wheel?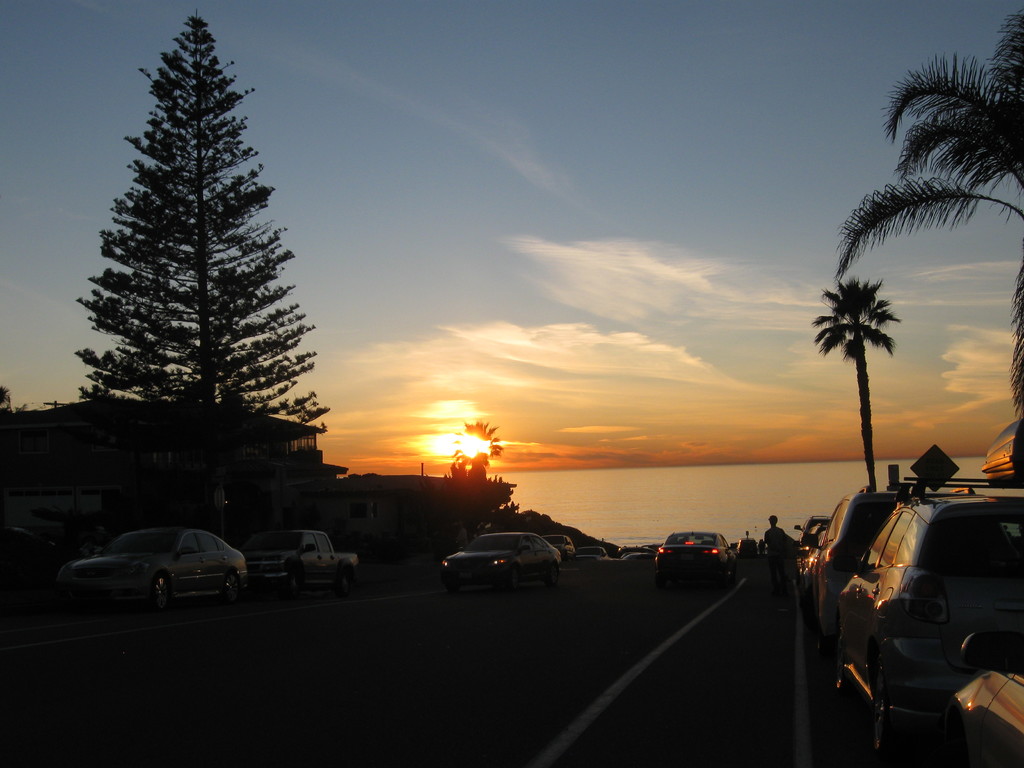
{"x1": 225, "y1": 571, "x2": 243, "y2": 608}
